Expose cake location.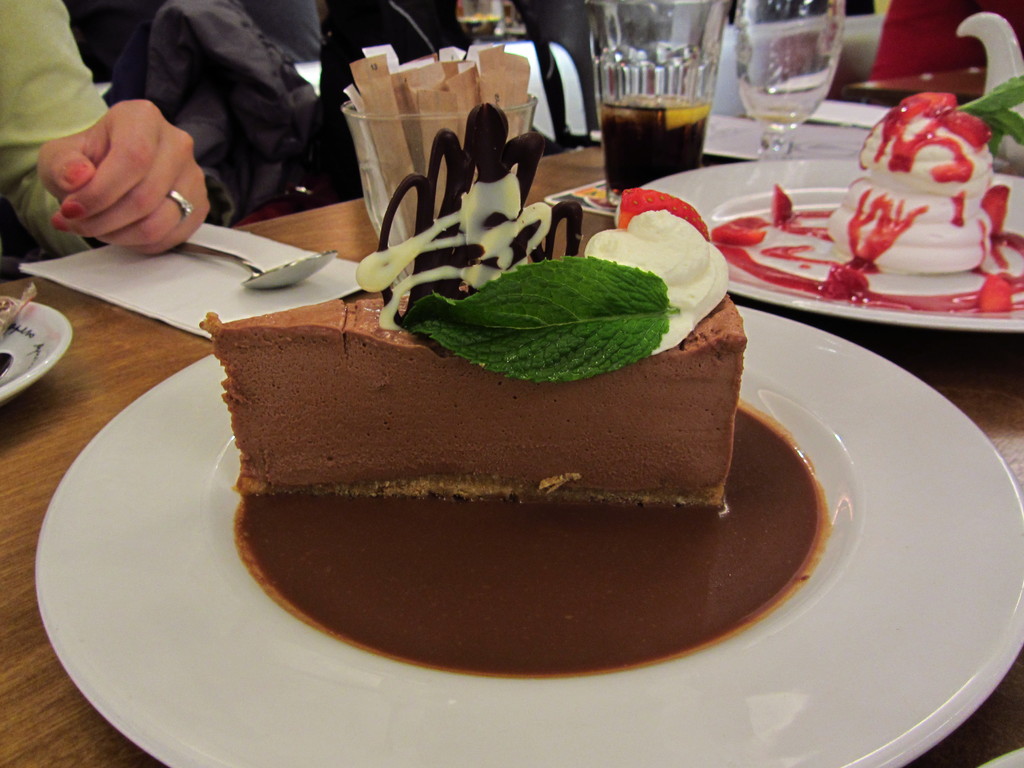
Exposed at 197/98/747/508.
